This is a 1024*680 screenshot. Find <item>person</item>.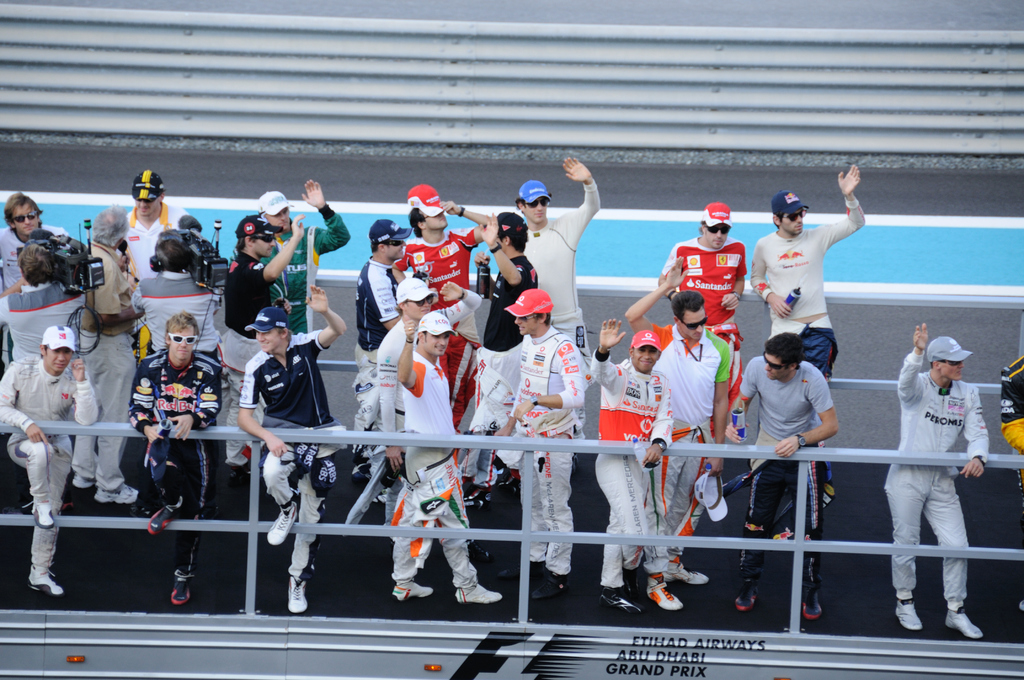
Bounding box: 590,318,675,611.
